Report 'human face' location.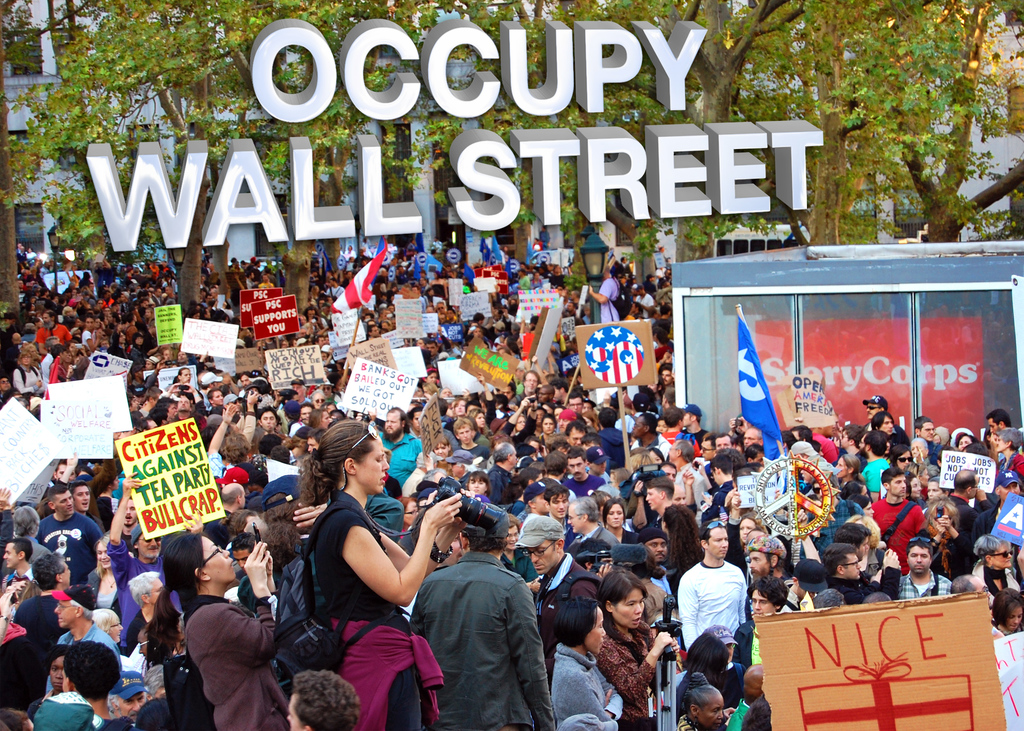
Report: 180,353,187,364.
